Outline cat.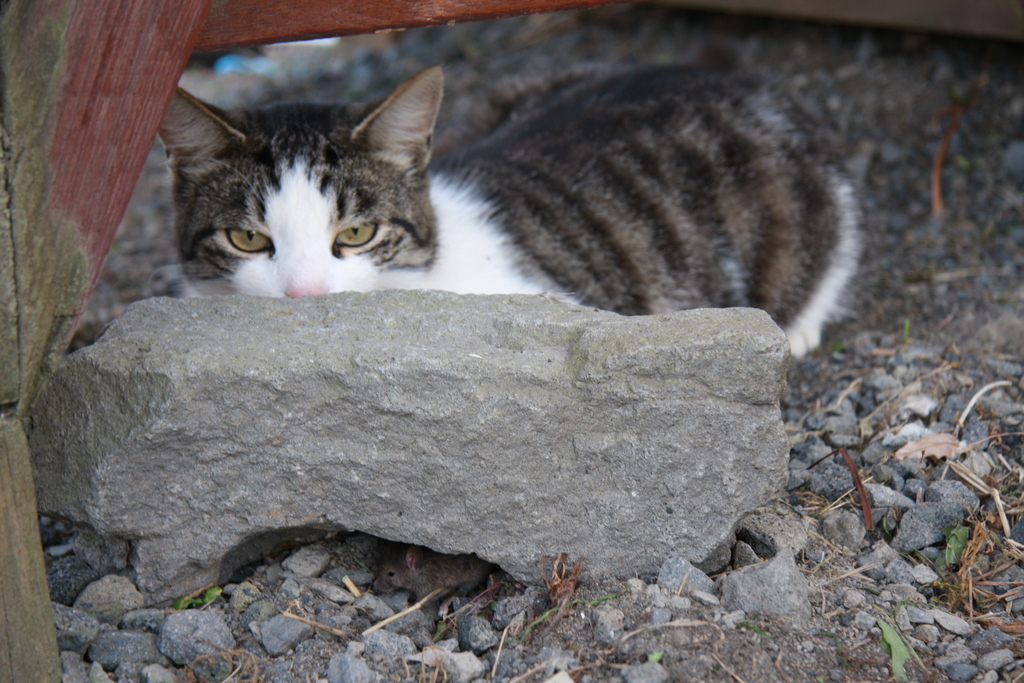
Outline: (162,63,862,359).
